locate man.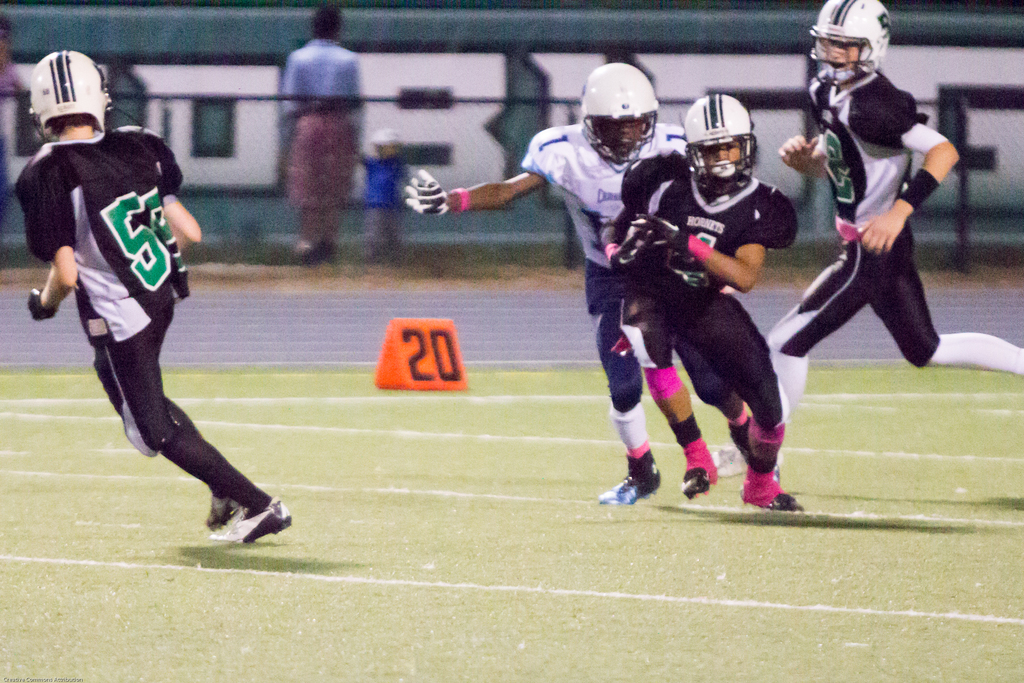
Bounding box: [x1=408, y1=64, x2=778, y2=507].
